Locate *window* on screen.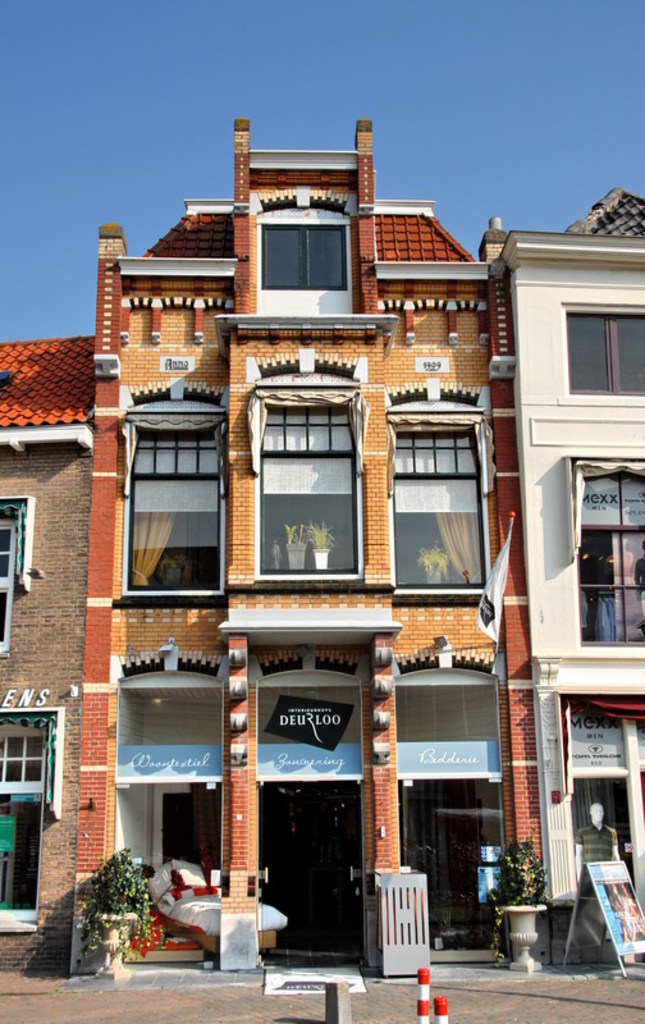
On screen at <box>561,311,644,397</box>.
